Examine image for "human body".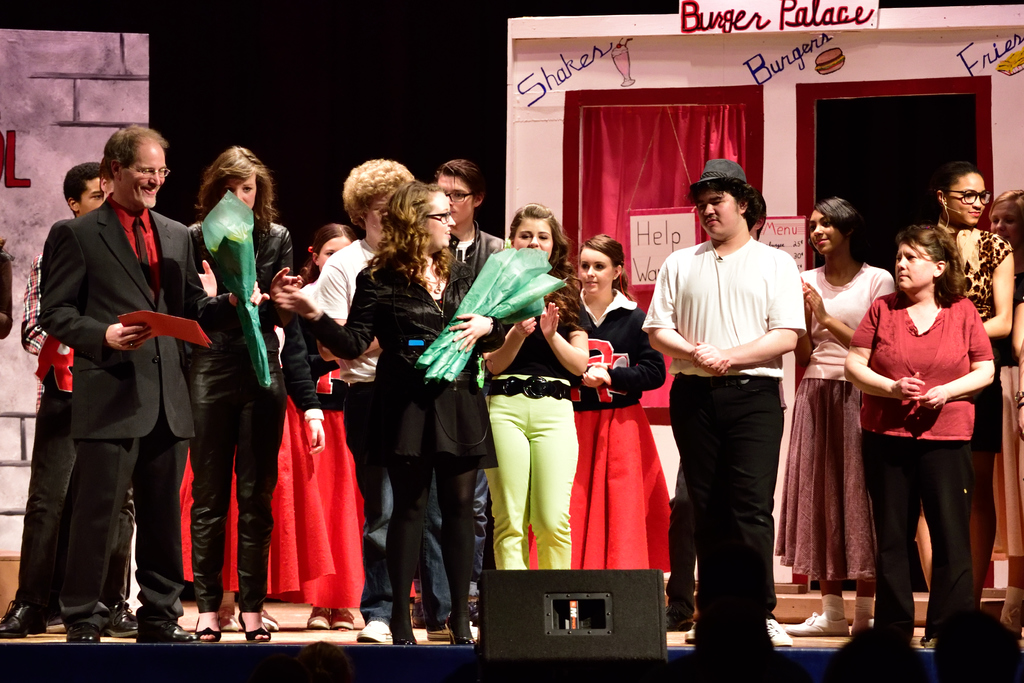
Examination result: x1=665, y1=179, x2=809, y2=679.
